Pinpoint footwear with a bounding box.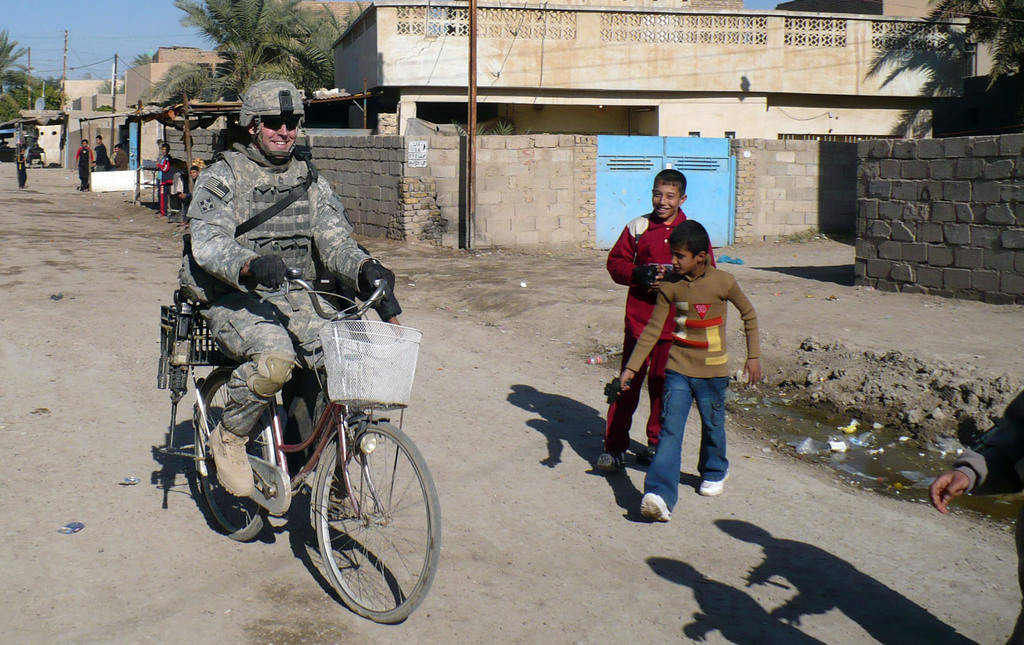
(693, 468, 731, 498).
